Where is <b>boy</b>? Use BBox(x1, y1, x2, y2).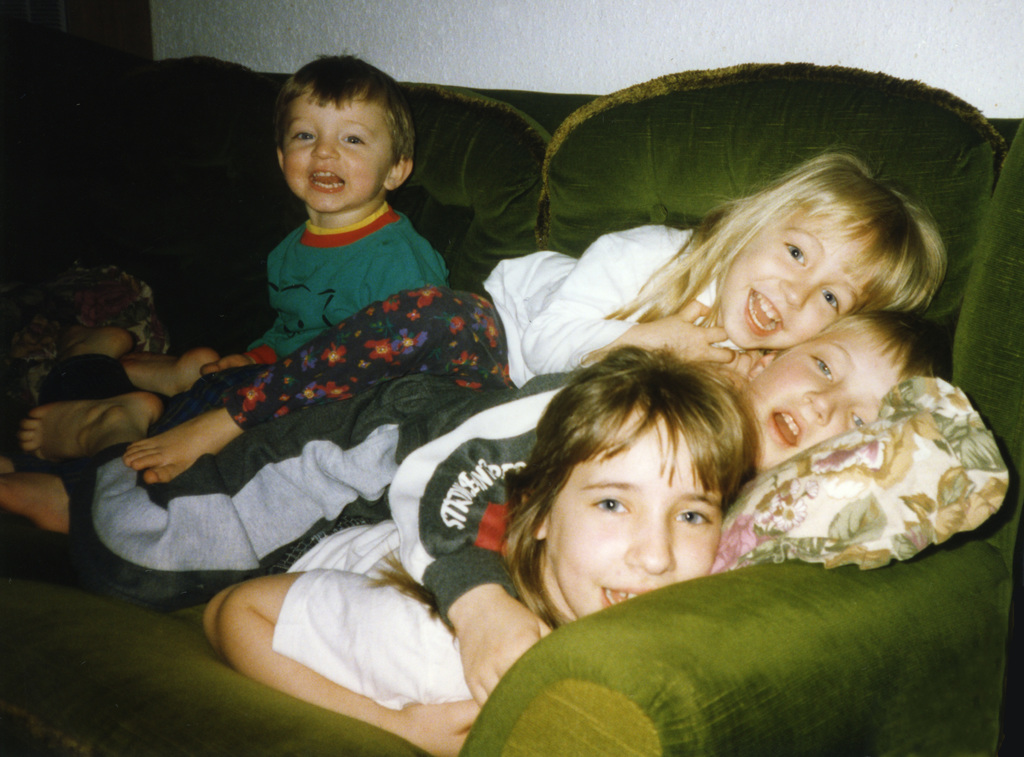
BBox(127, 51, 445, 394).
